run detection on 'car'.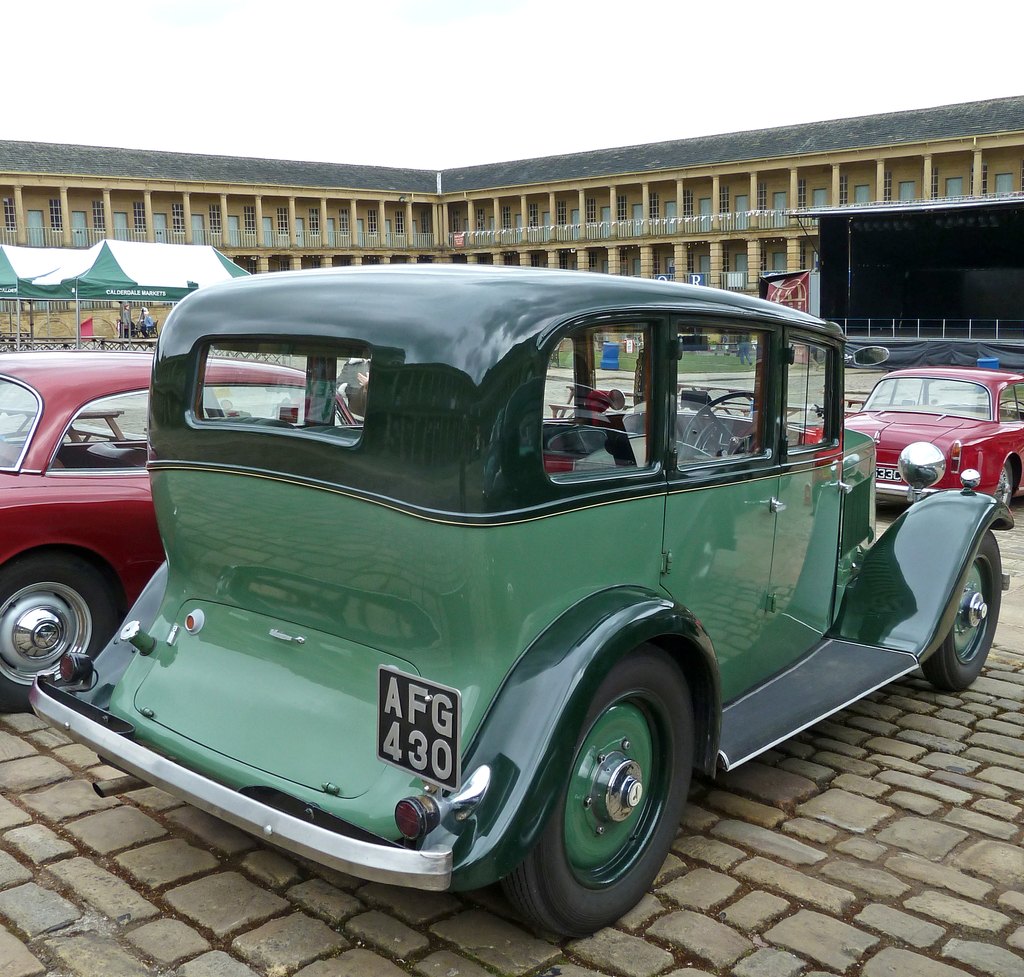
Result: Rect(0, 342, 355, 711).
